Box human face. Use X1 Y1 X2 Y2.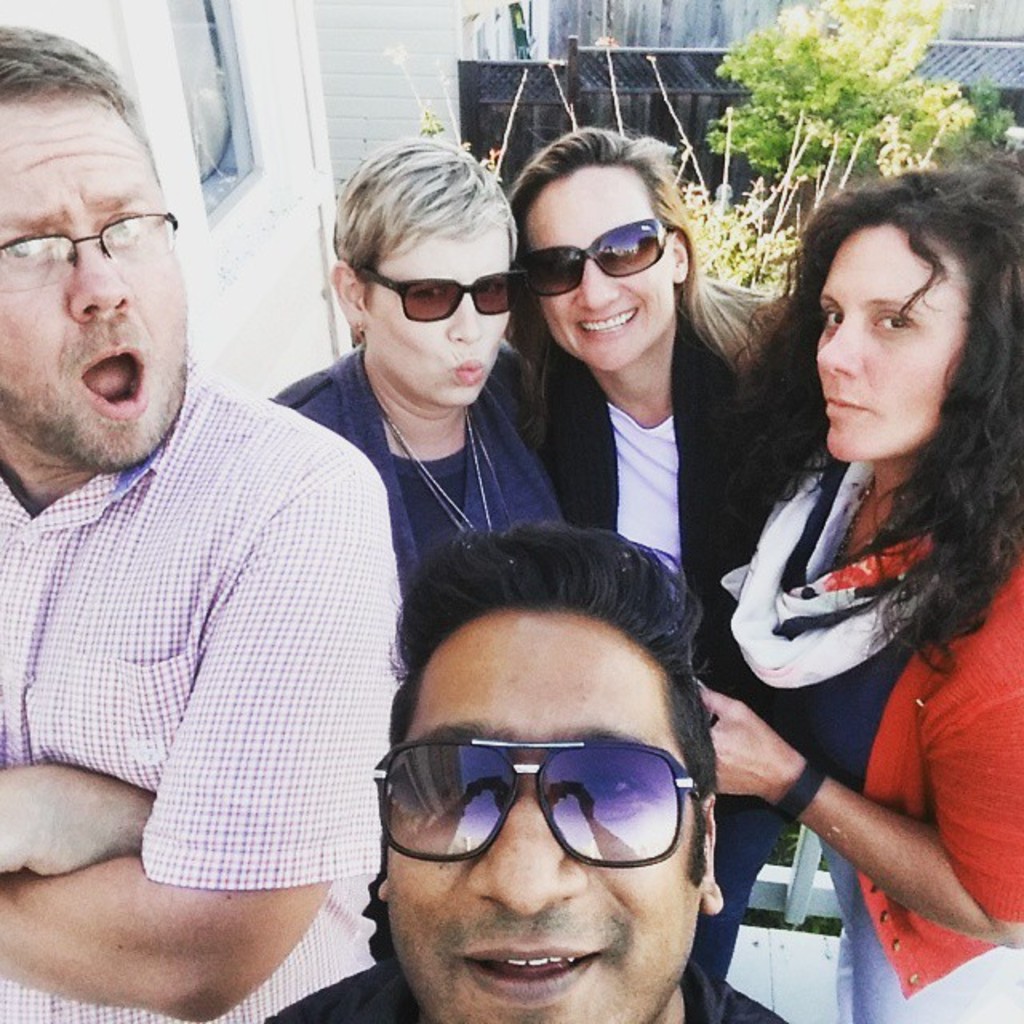
522 165 669 371.
